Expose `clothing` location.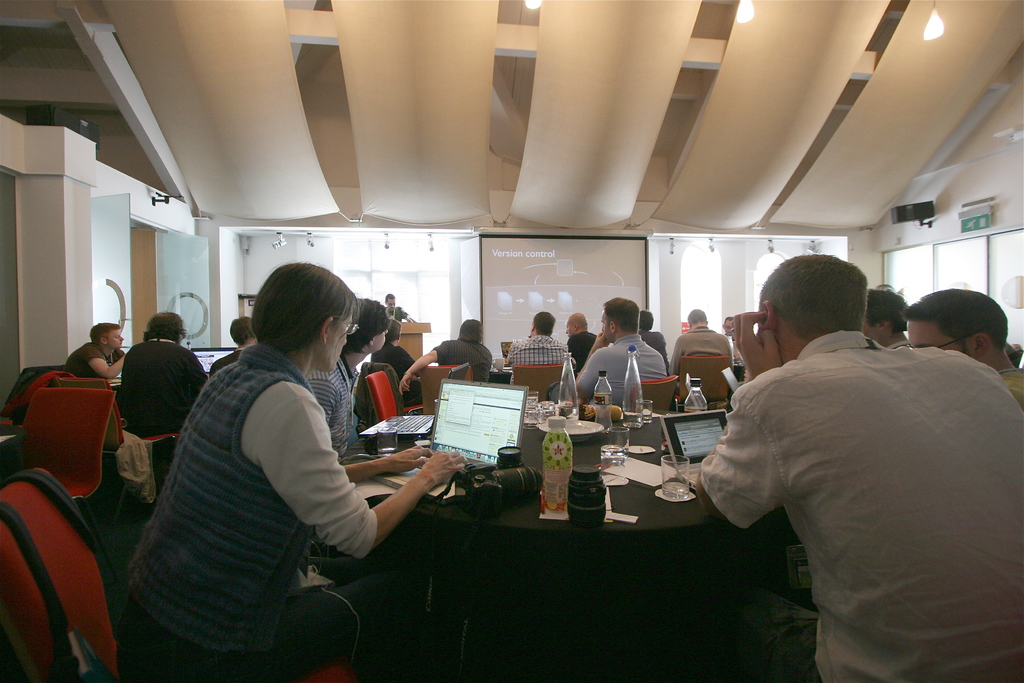
Exposed at 119, 345, 383, 682.
